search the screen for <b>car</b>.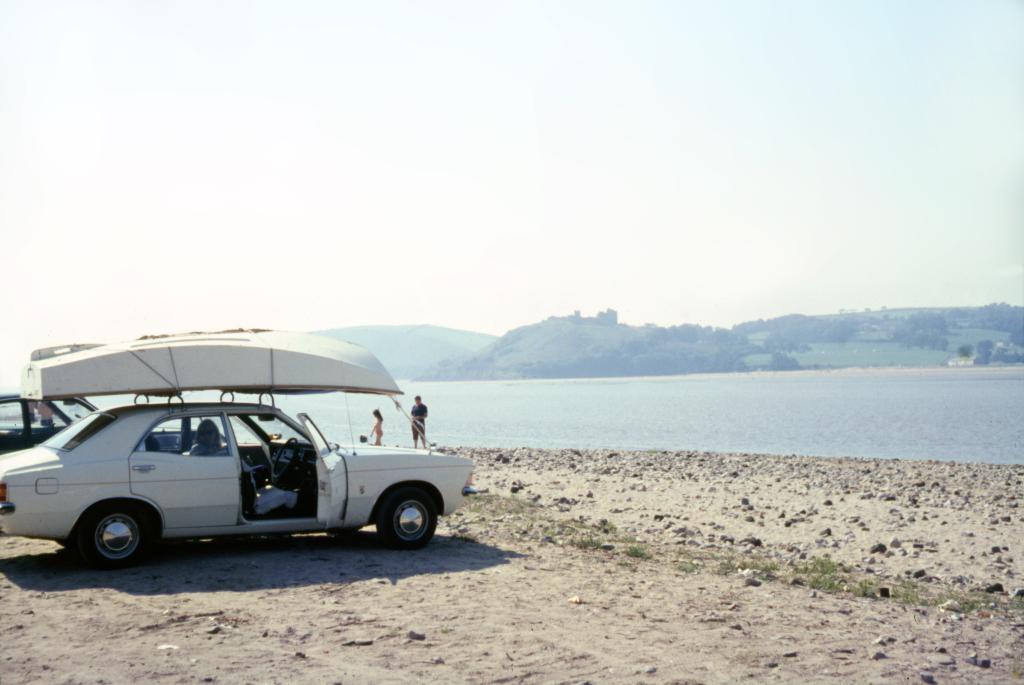
Found at [0, 400, 479, 568].
